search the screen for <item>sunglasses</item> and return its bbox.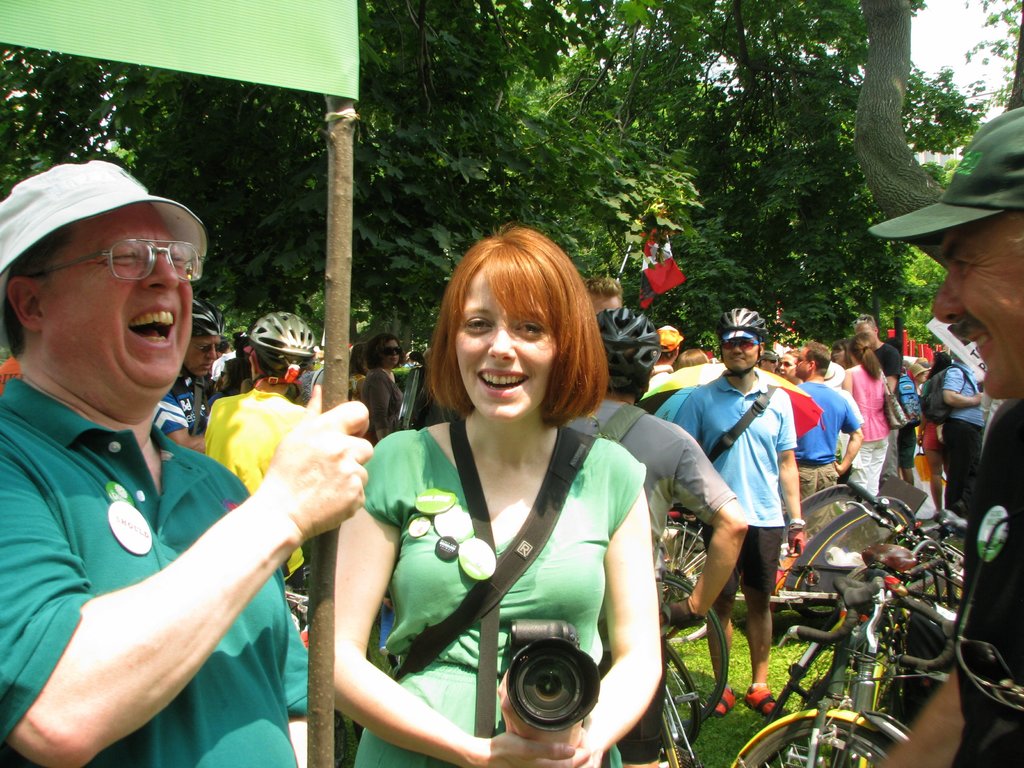
Found: (723, 337, 757, 349).
